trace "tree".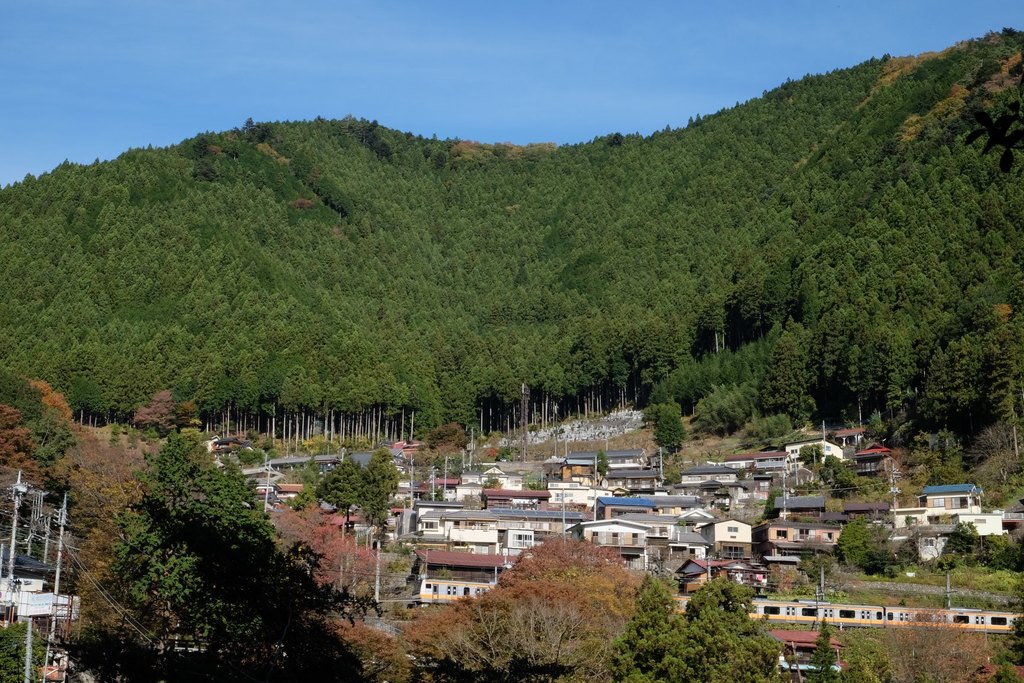
Traced to x1=311, y1=459, x2=369, y2=527.
